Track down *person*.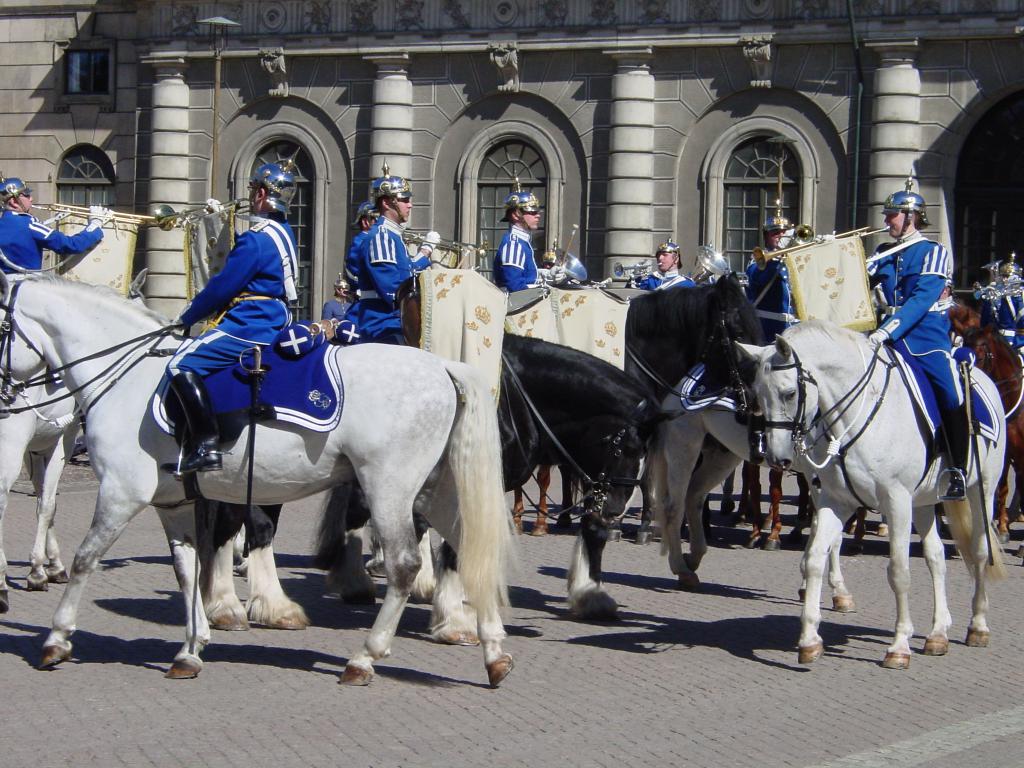
Tracked to [x1=634, y1=237, x2=689, y2=292].
